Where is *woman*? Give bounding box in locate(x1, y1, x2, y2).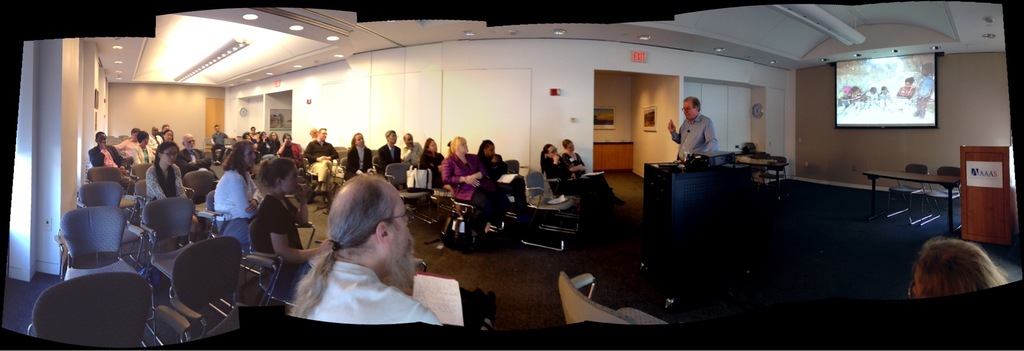
locate(343, 133, 373, 179).
